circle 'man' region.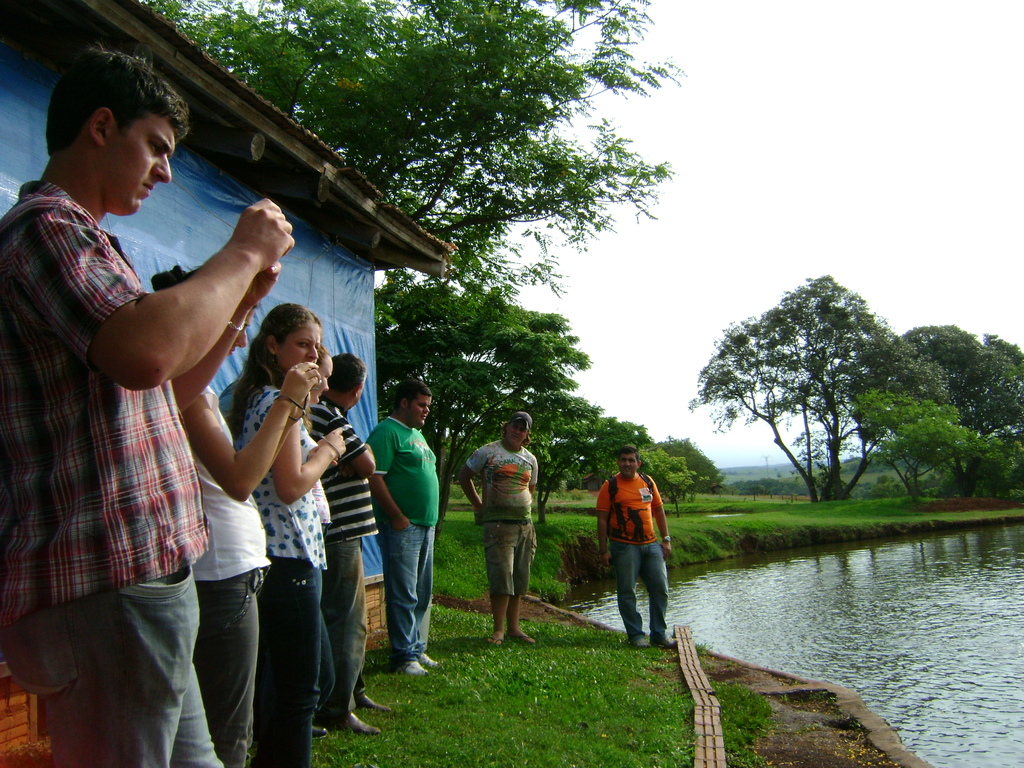
Region: region(594, 443, 676, 649).
